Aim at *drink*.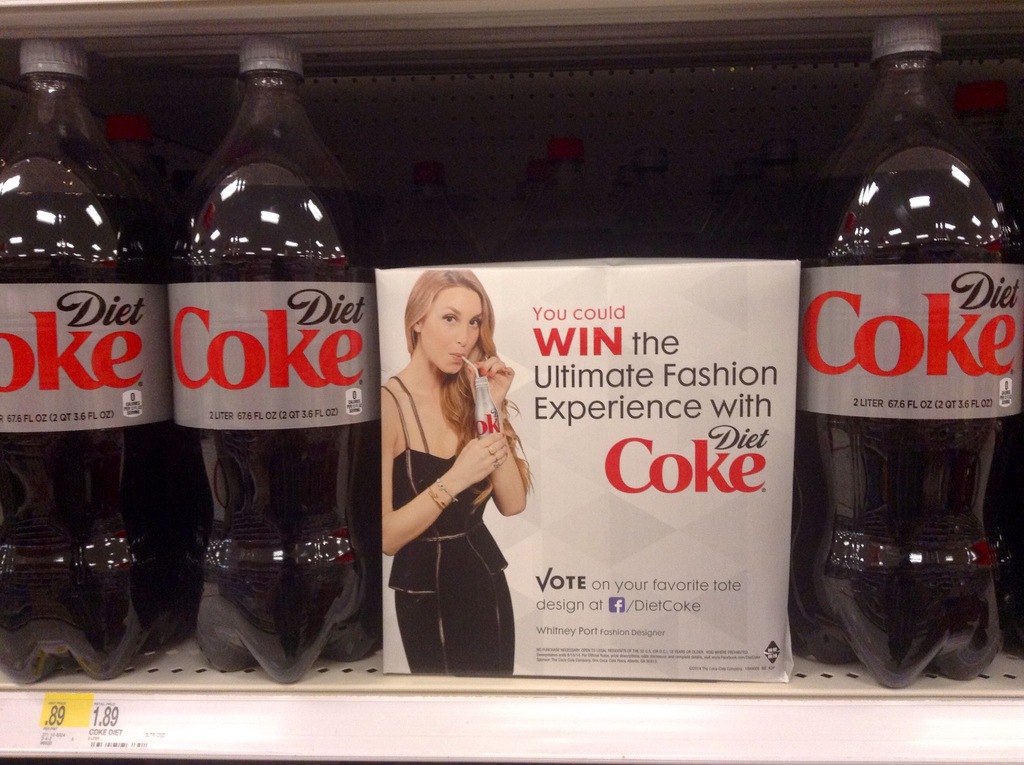
Aimed at x1=397, y1=165, x2=488, y2=264.
